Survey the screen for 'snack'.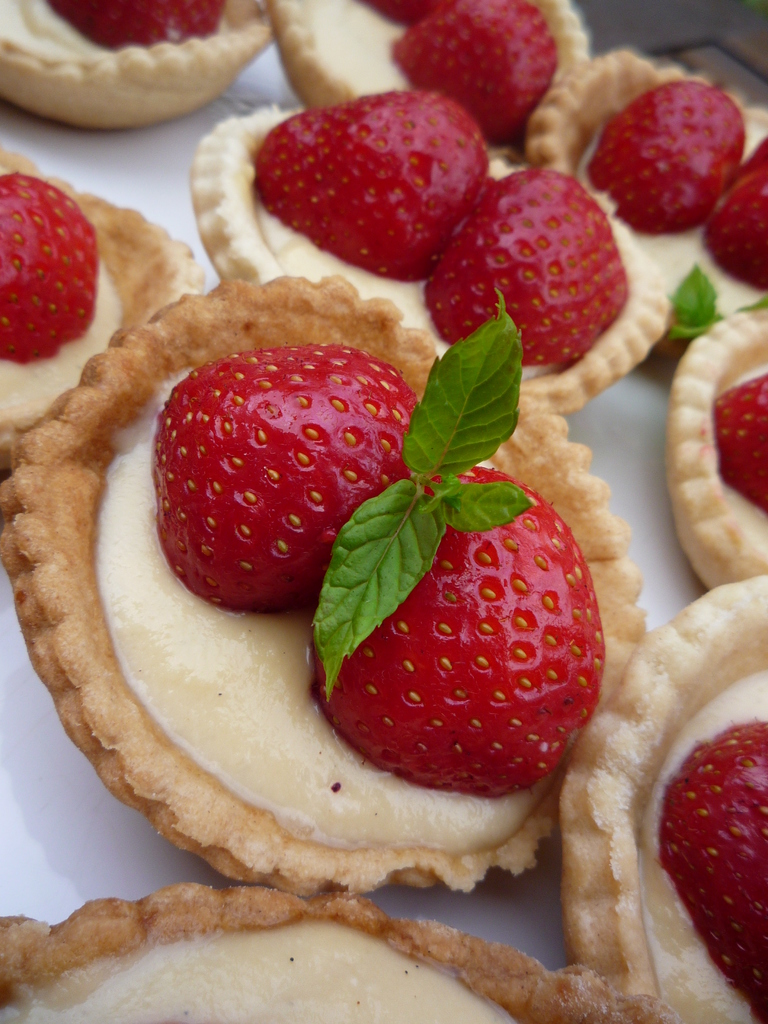
Survey found: rect(557, 574, 767, 1022).
